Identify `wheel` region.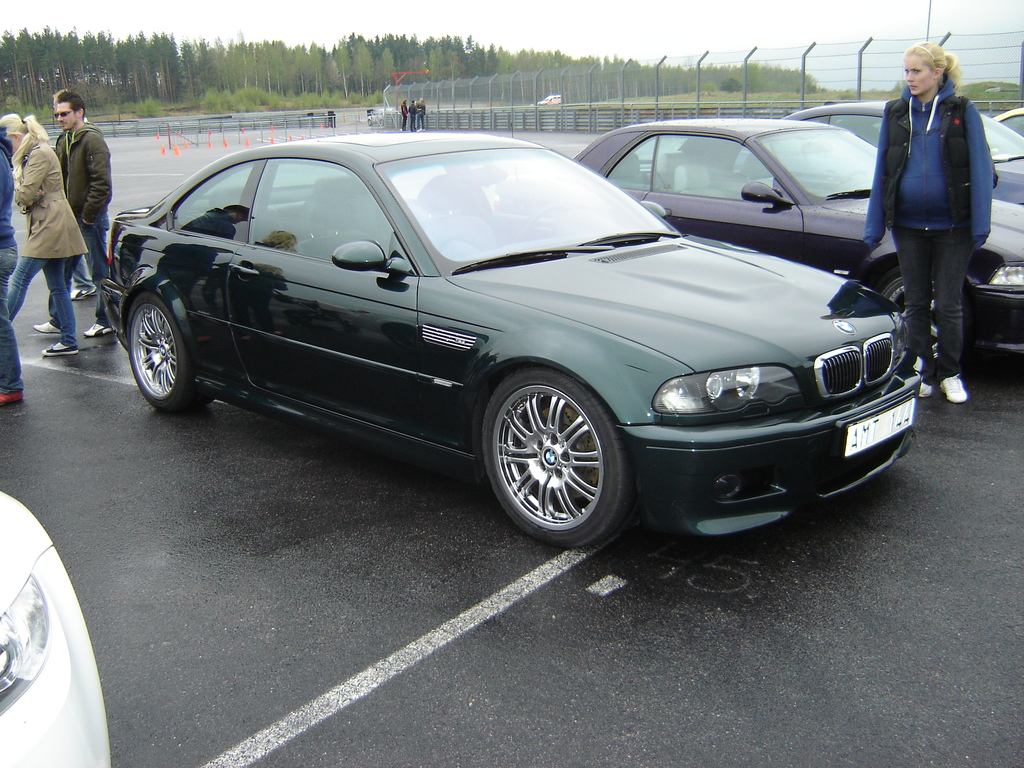
Region: [876, 267, 970, 364].
